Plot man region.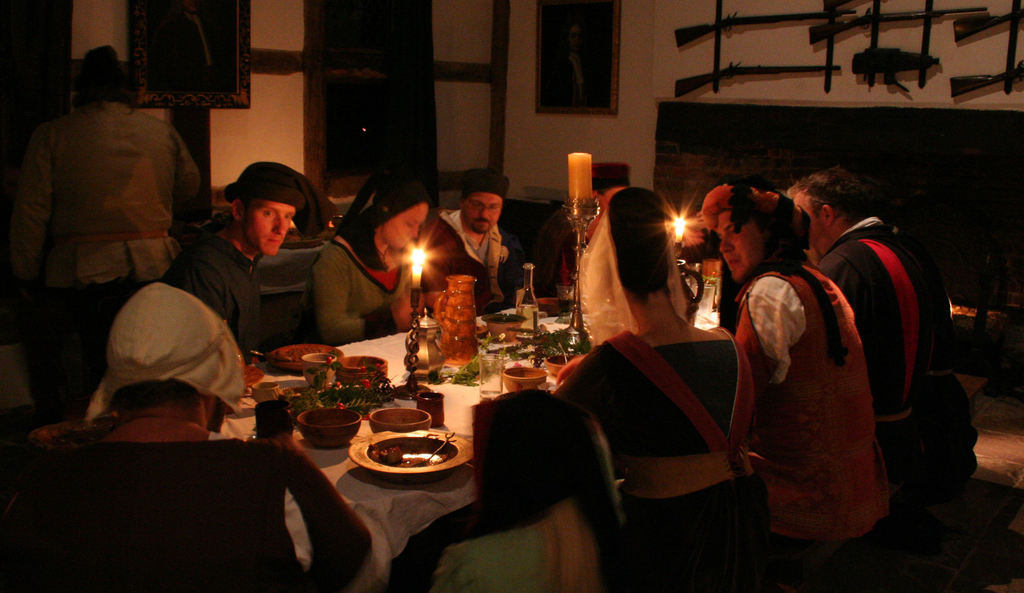
Plotted at select_region(417, 168, 509, 316).
